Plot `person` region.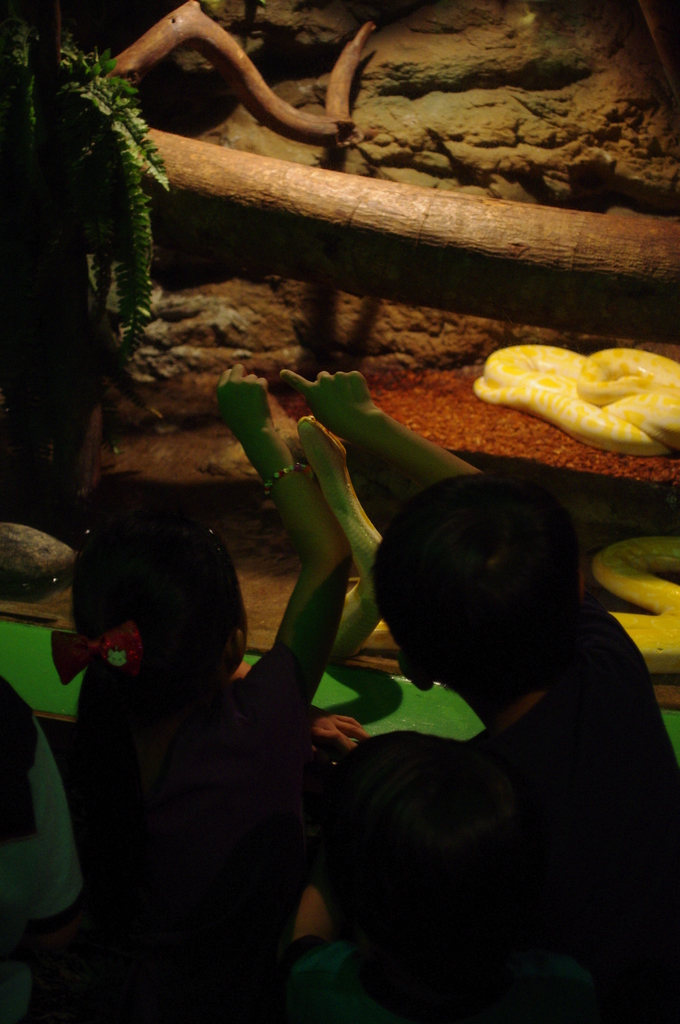
Plotted at select_region(270, 361, 676, 1023).
